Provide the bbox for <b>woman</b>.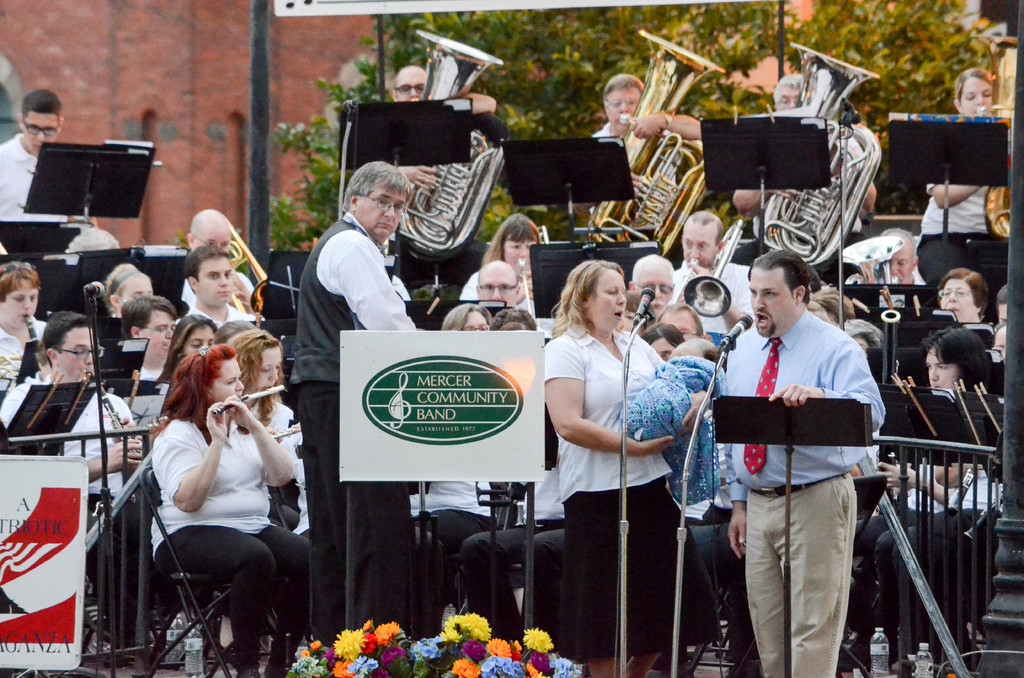
152, 316, 221, 395.
